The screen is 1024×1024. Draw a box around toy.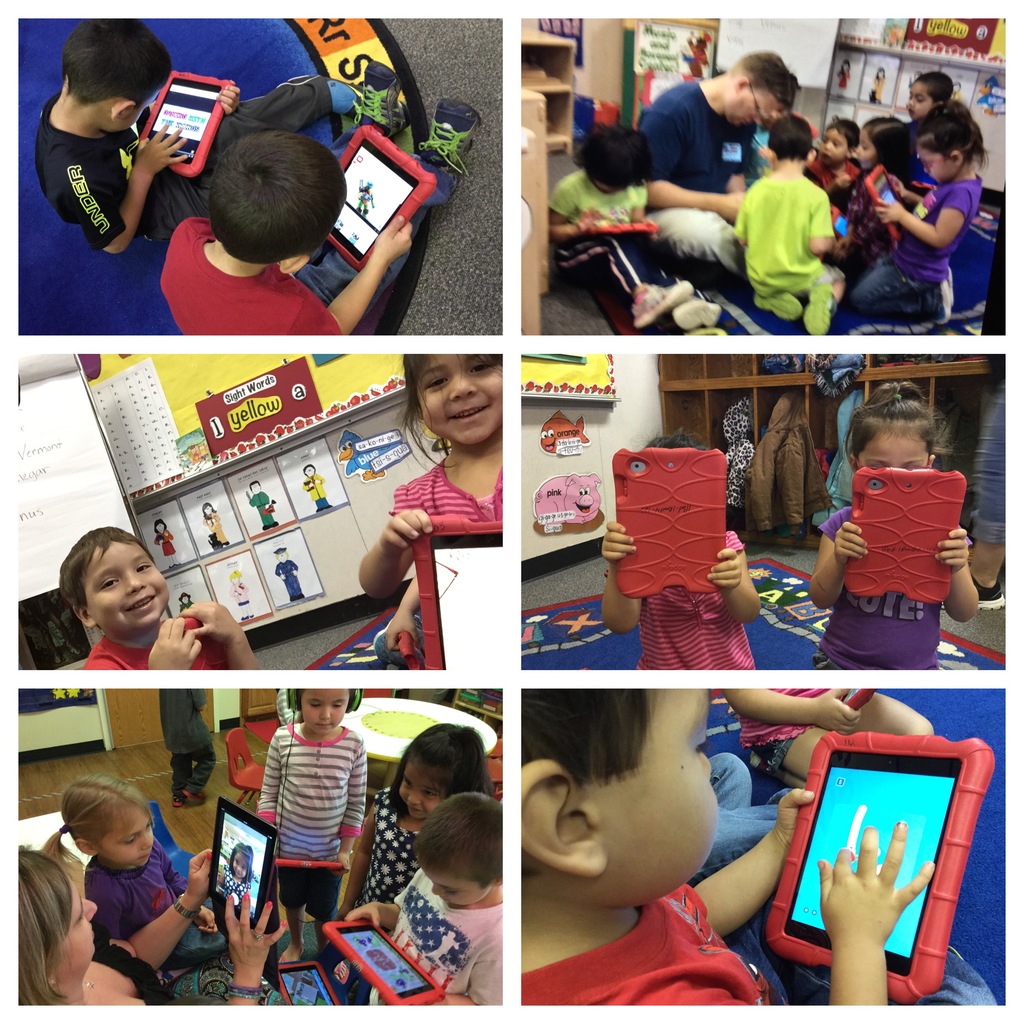
BBox(609, 411, 765, 694).
